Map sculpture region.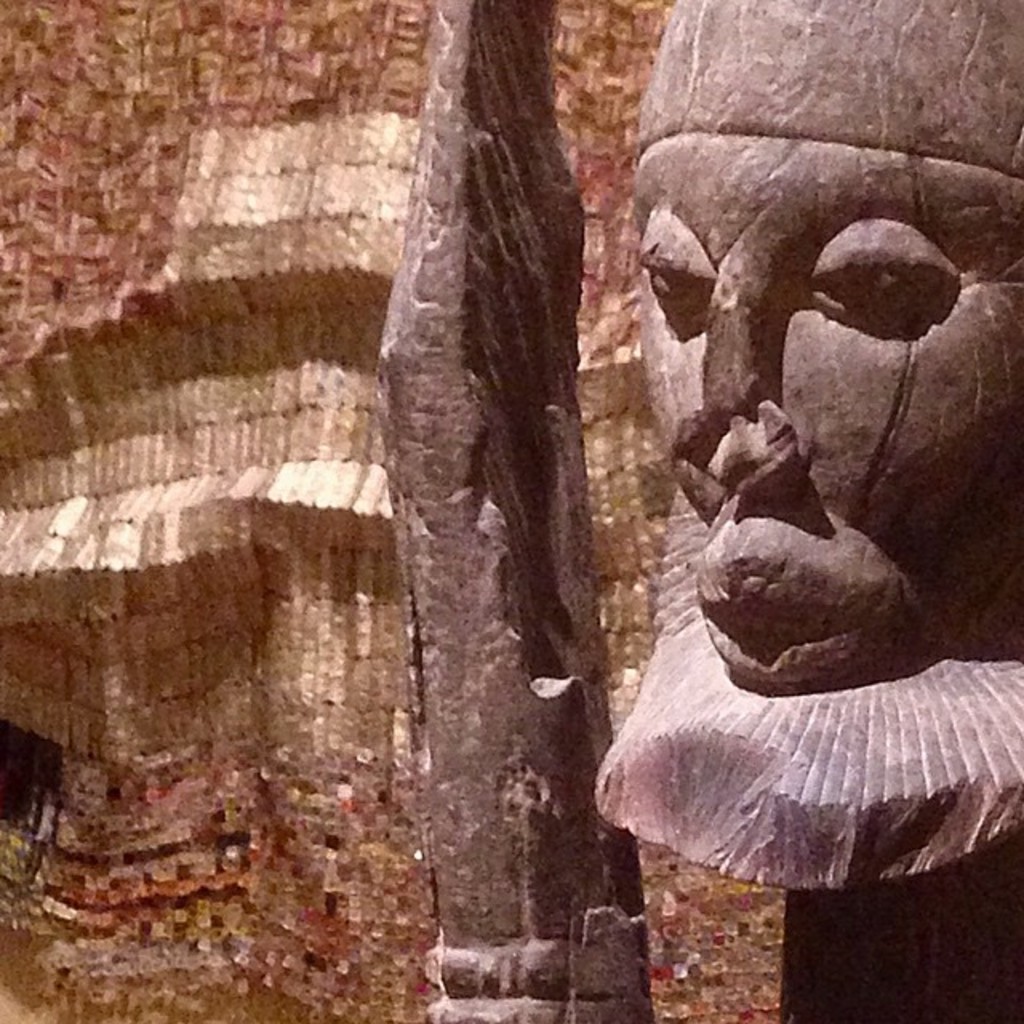
Mapped to bbox=[595, 64, 976, 750].
